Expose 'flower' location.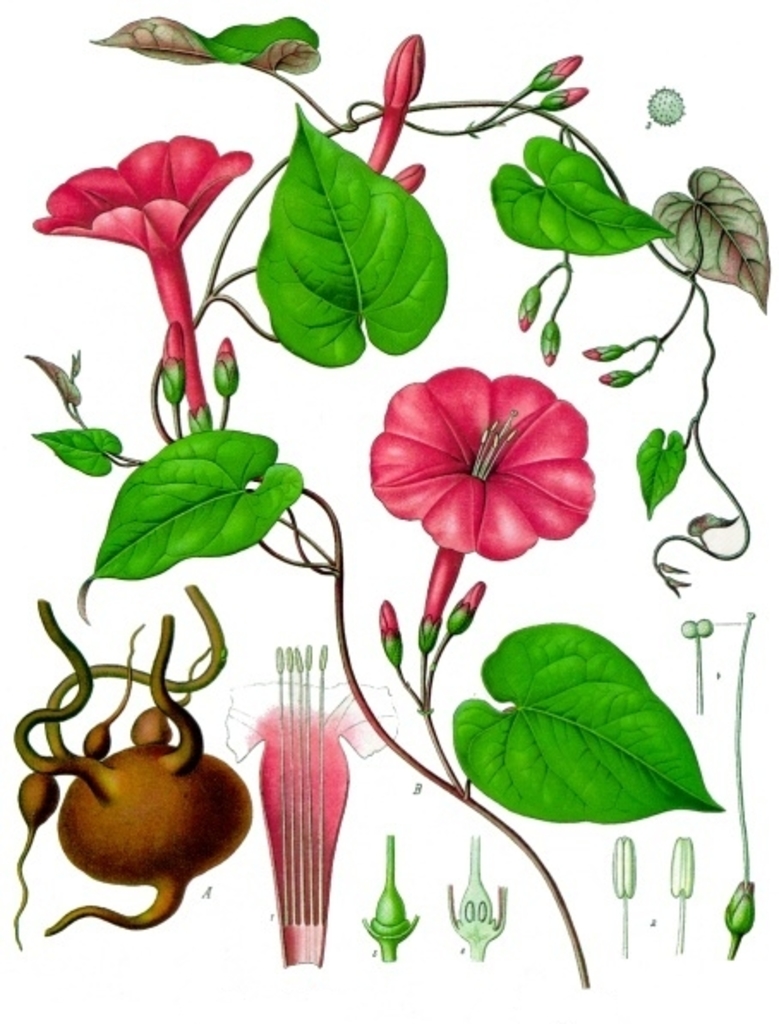
Exposed at (360, 345, 613, 556).
